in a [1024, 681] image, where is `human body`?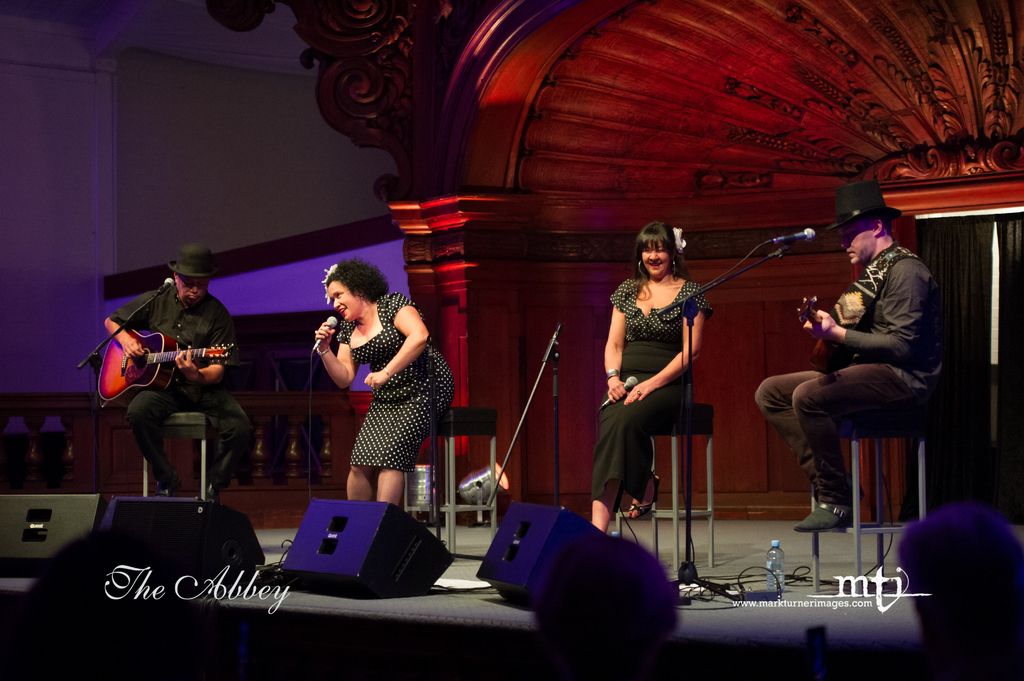
region(104, 237, 253, 499).
